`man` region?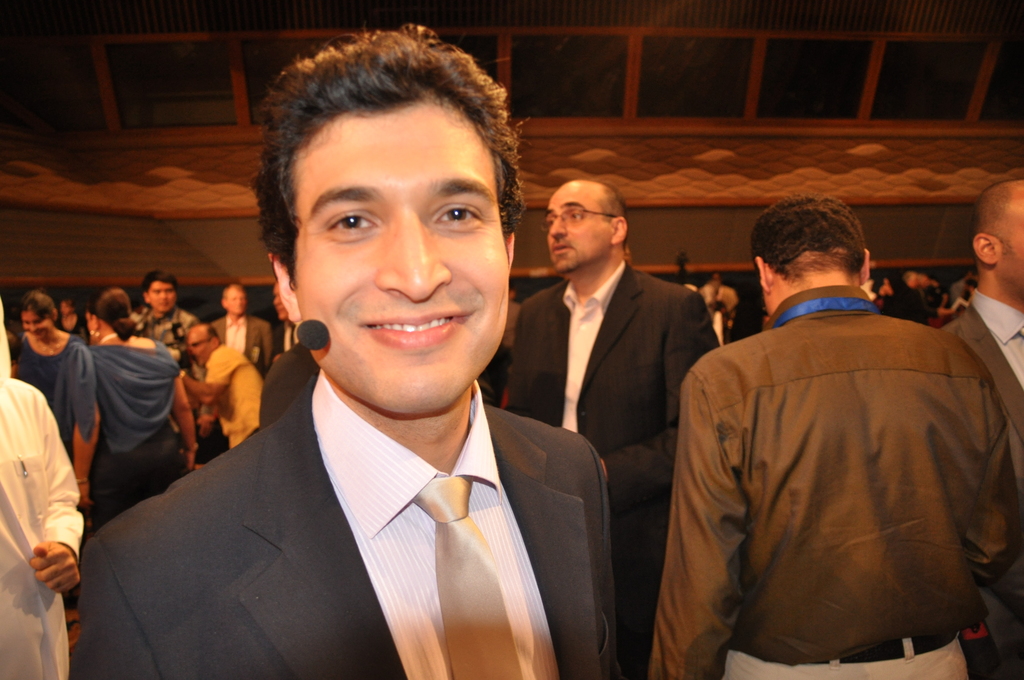
934,181,1023,679
